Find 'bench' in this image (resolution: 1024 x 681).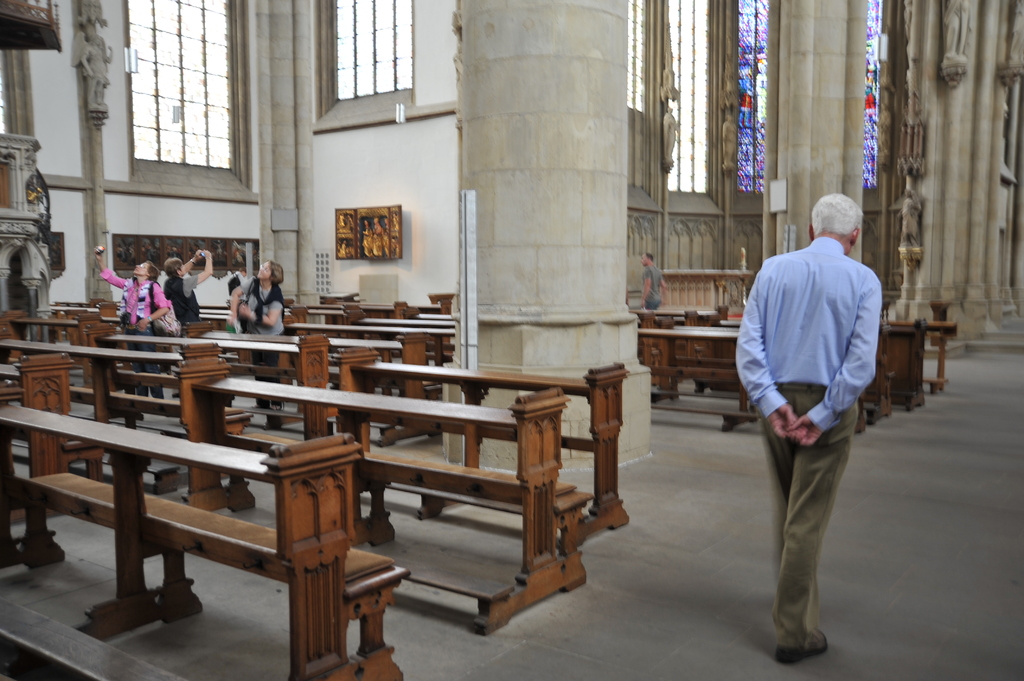
bbox=(637, 322, 890, 435).
